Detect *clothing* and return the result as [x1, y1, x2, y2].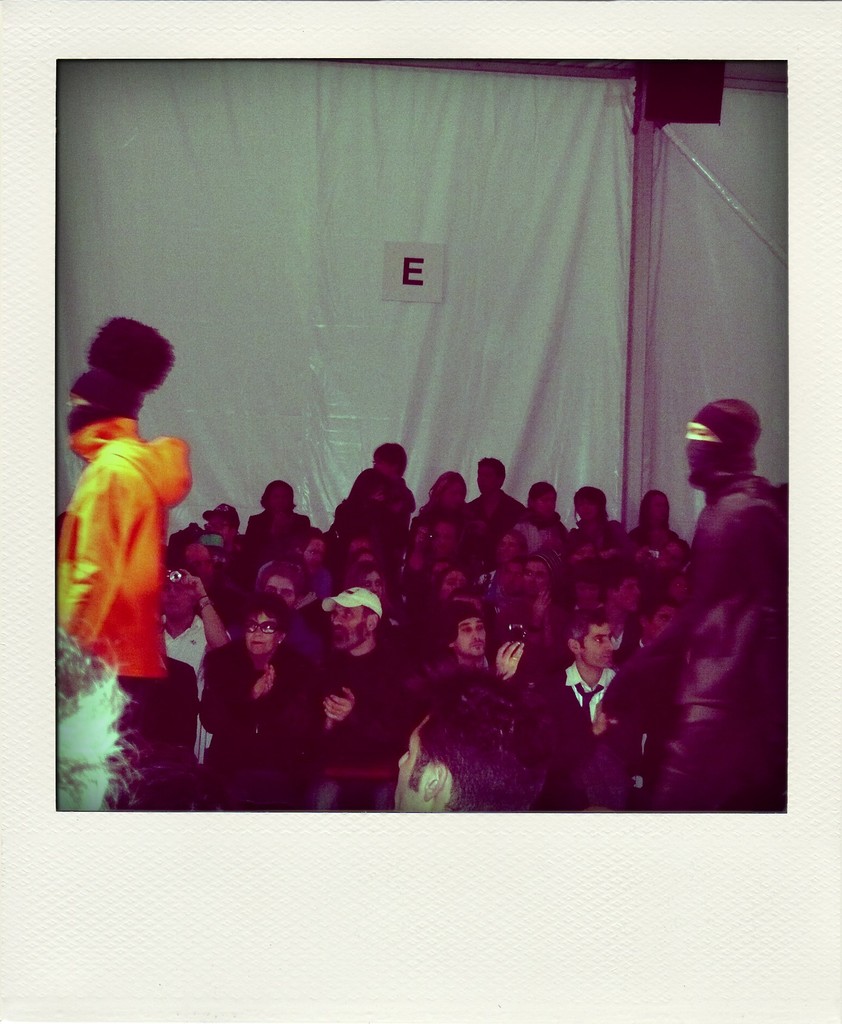
[532, 657, 624, 818].
